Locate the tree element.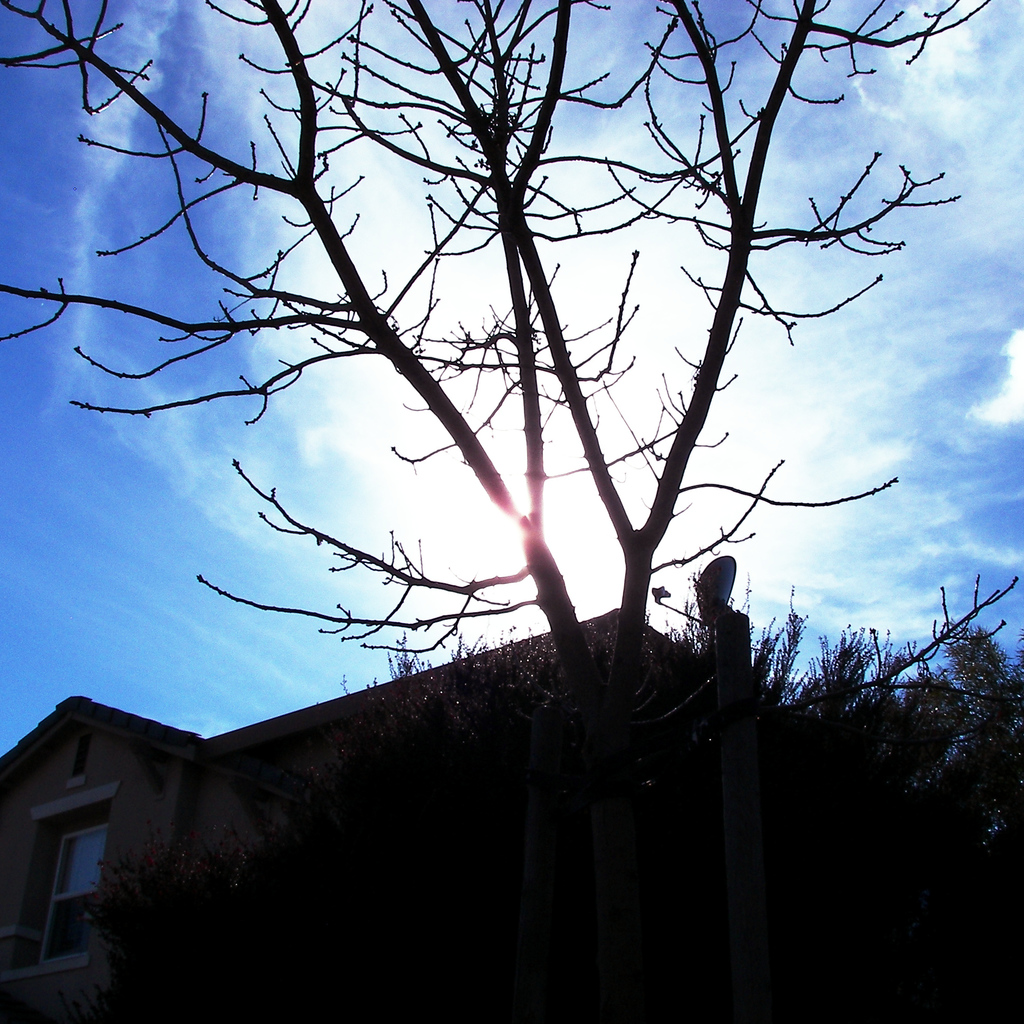
Element bbox: crop(13, 19, 971, 933).
